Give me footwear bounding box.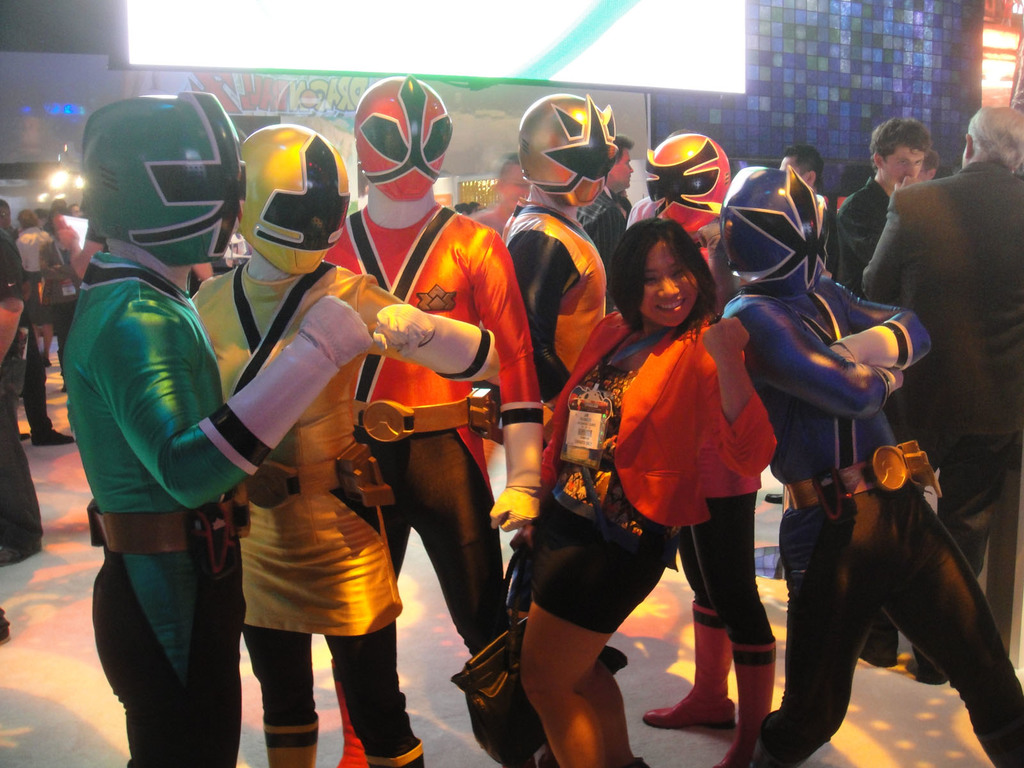
[766, 488, 785, 504].
